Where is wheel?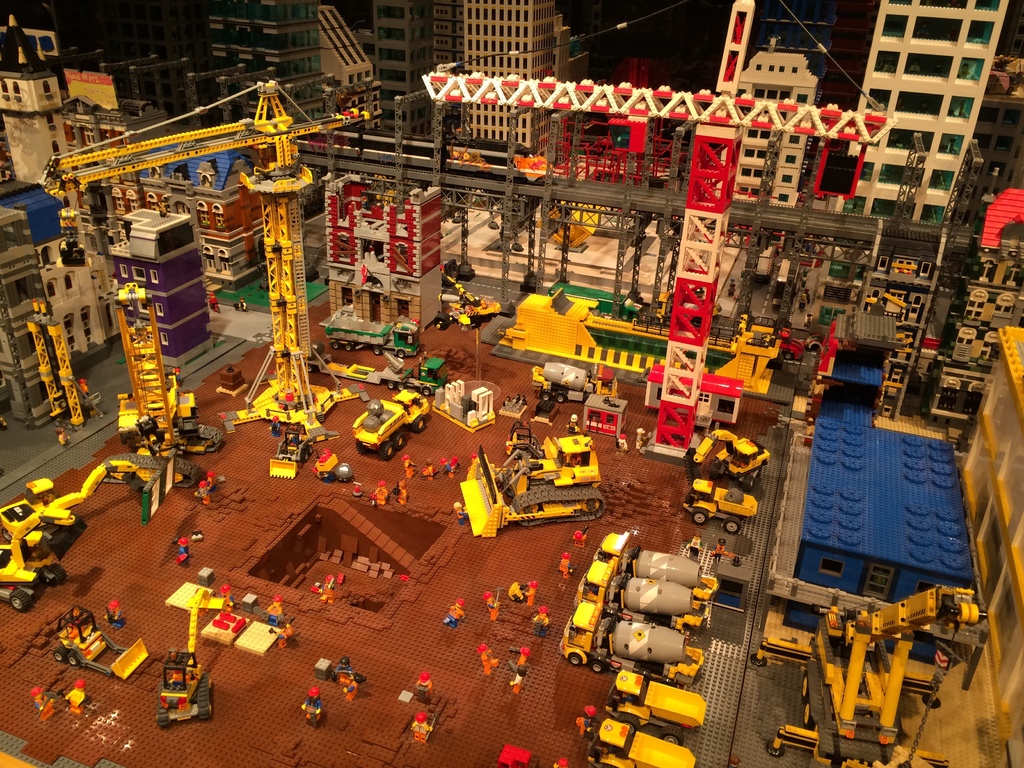
<bbox>765, 742, 779, 758</bbox>.
